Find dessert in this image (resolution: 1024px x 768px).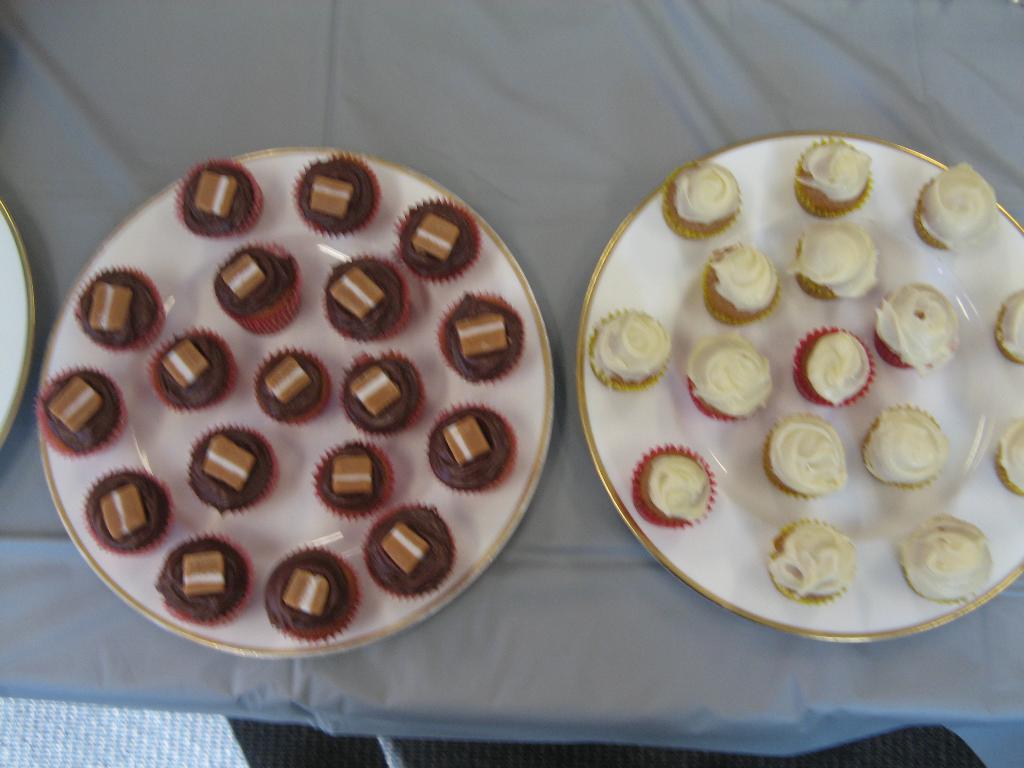
255:355:323:416.
